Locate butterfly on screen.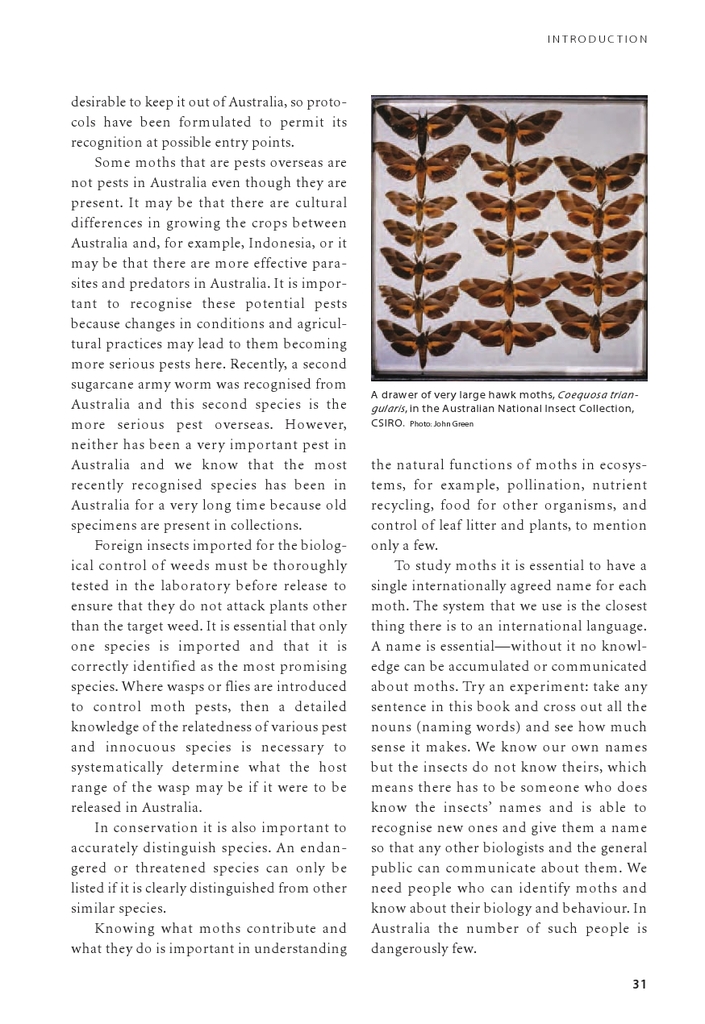
On screen at left=383, top=190, right=457, bottom=226.
